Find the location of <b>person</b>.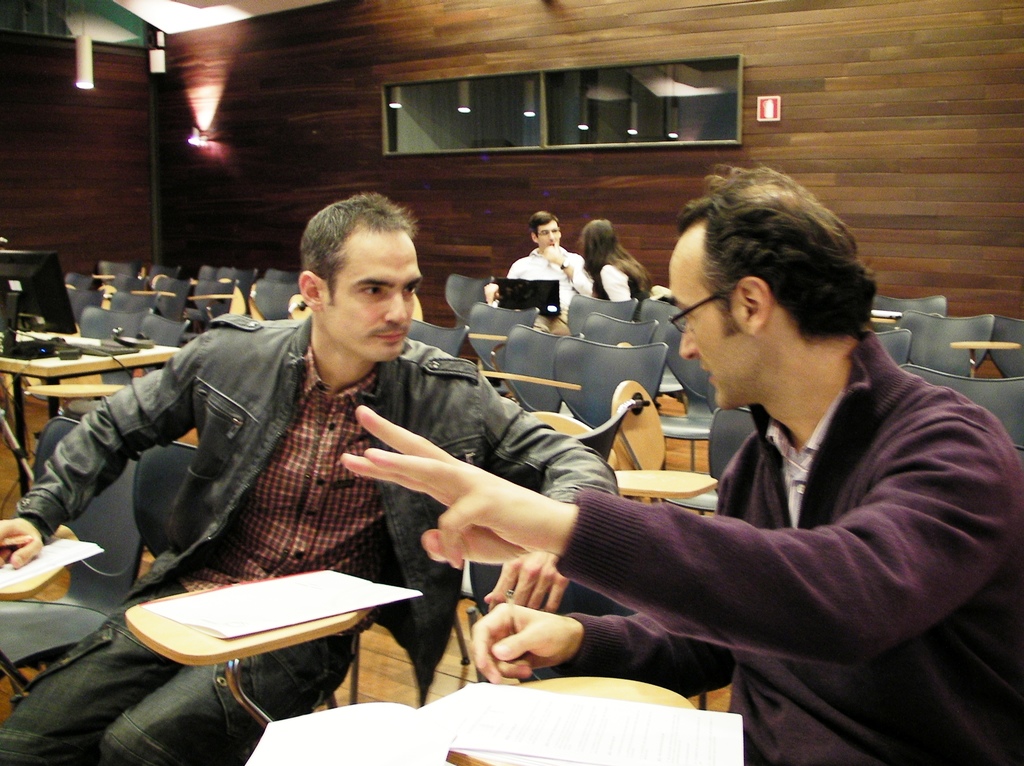
Location: pyautogui.locateOnScreen(339, 163, 1023, 765).
